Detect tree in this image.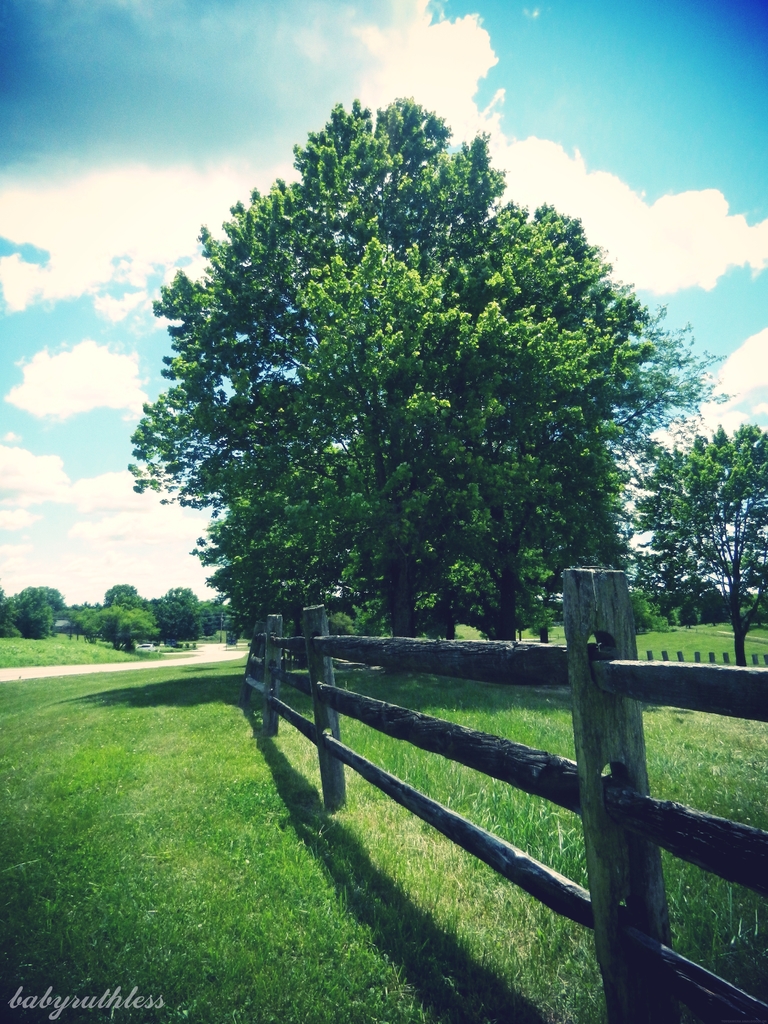
Detection: [621, 421, 767, 662].
